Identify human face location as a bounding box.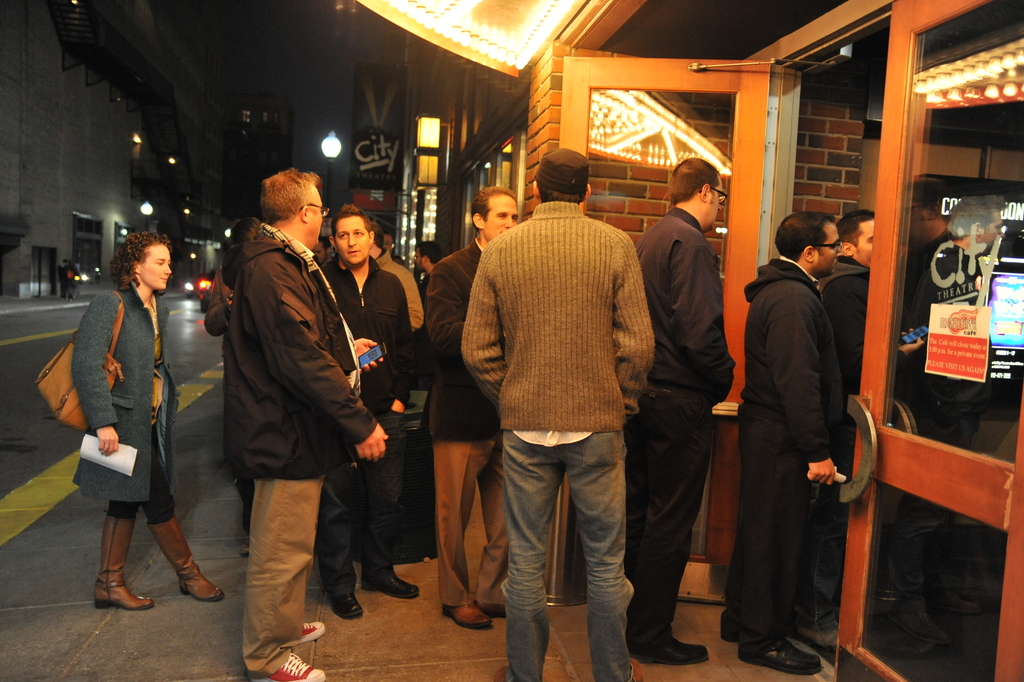
474,193,523,249.
